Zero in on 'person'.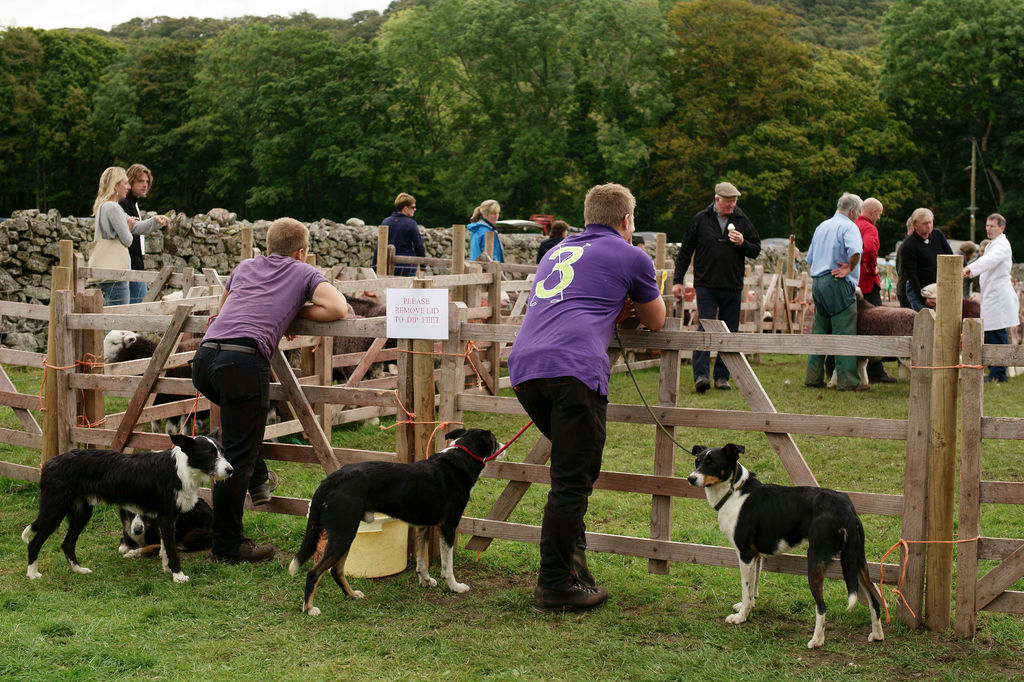
Zeroed in: bbox=(855, 194, 894, 385).
